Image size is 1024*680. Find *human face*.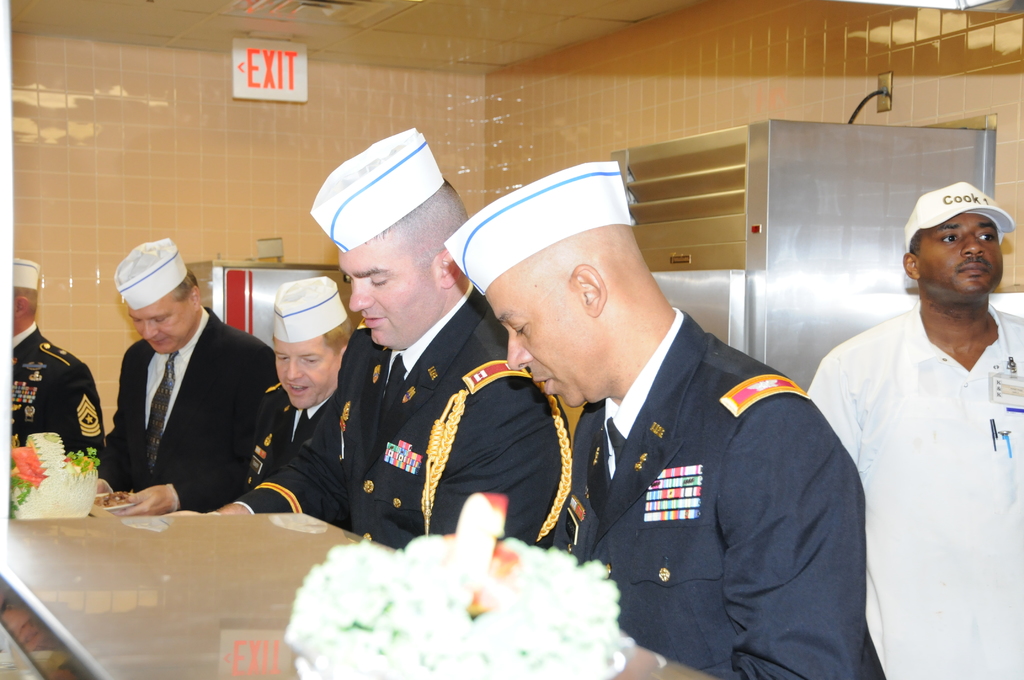
box(342, 237, 445, 343).
